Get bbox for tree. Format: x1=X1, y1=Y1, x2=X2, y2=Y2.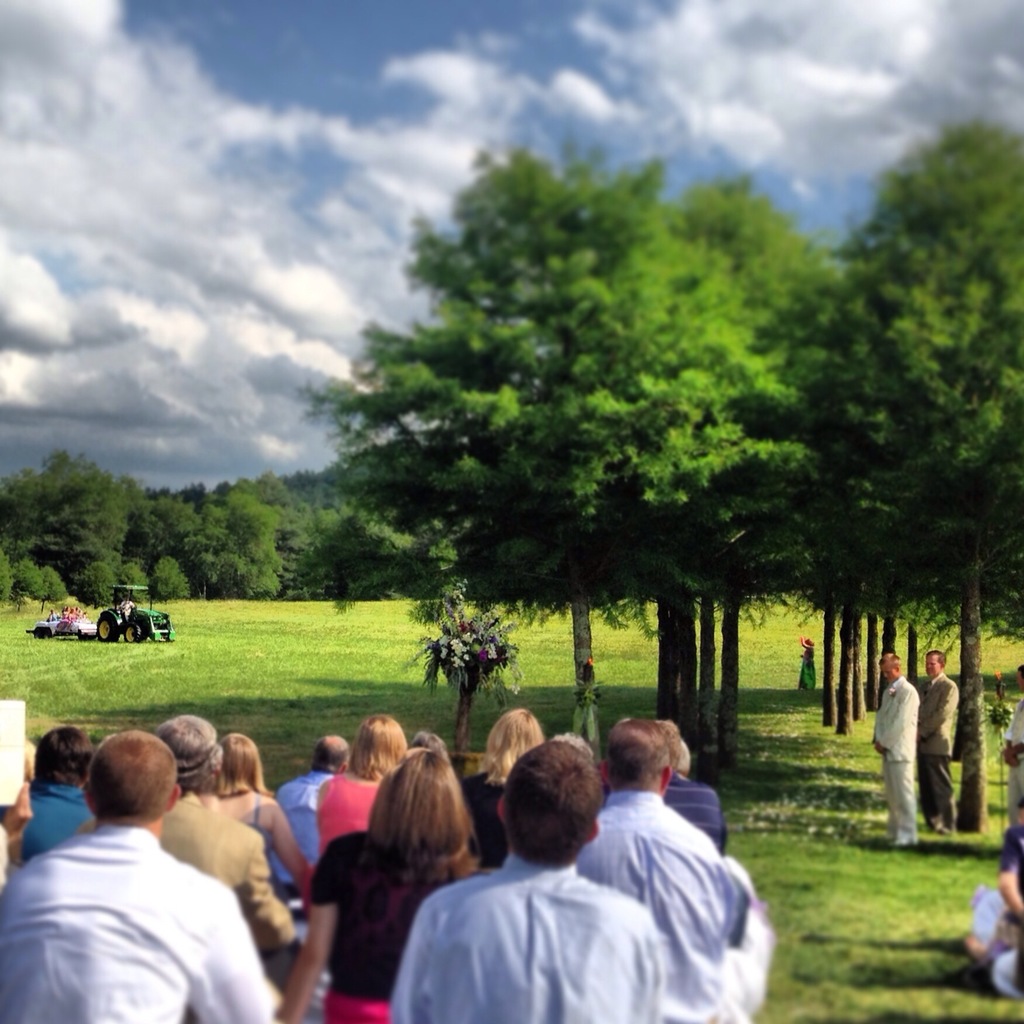
x1=277, y1=134, x2=795, y2=764.
